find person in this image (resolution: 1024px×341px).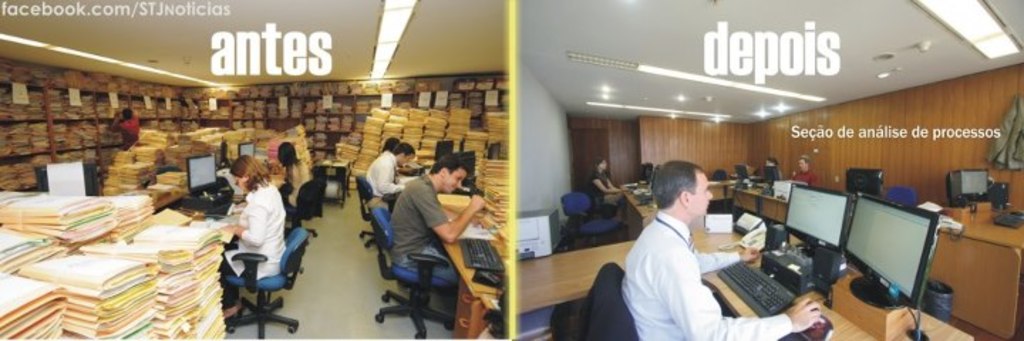
587:162:619:193.
